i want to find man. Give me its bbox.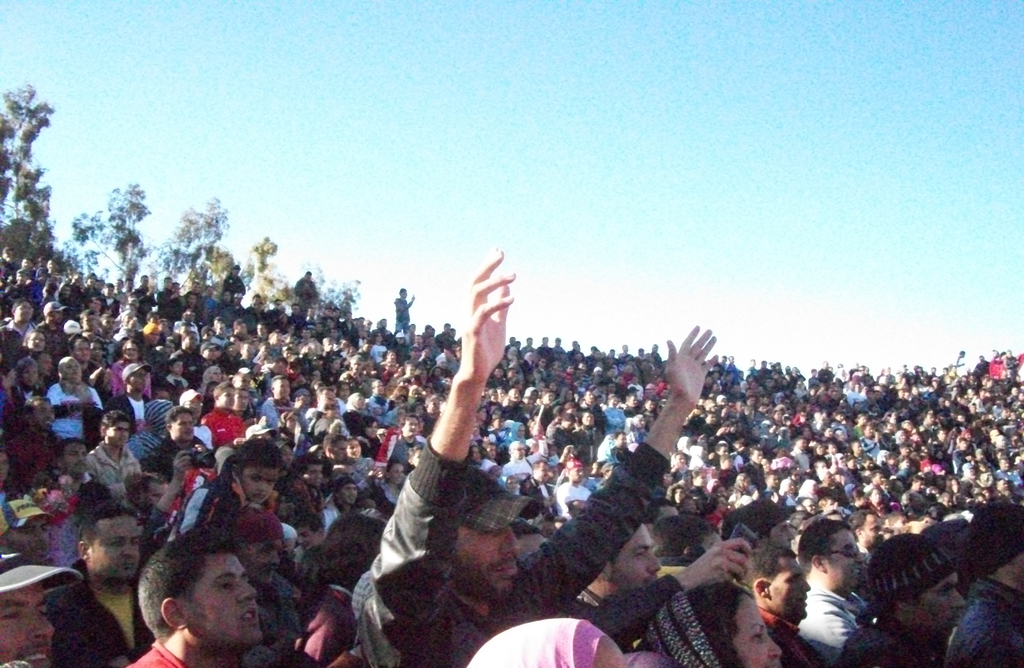
region(330, 431, 346, 477).
